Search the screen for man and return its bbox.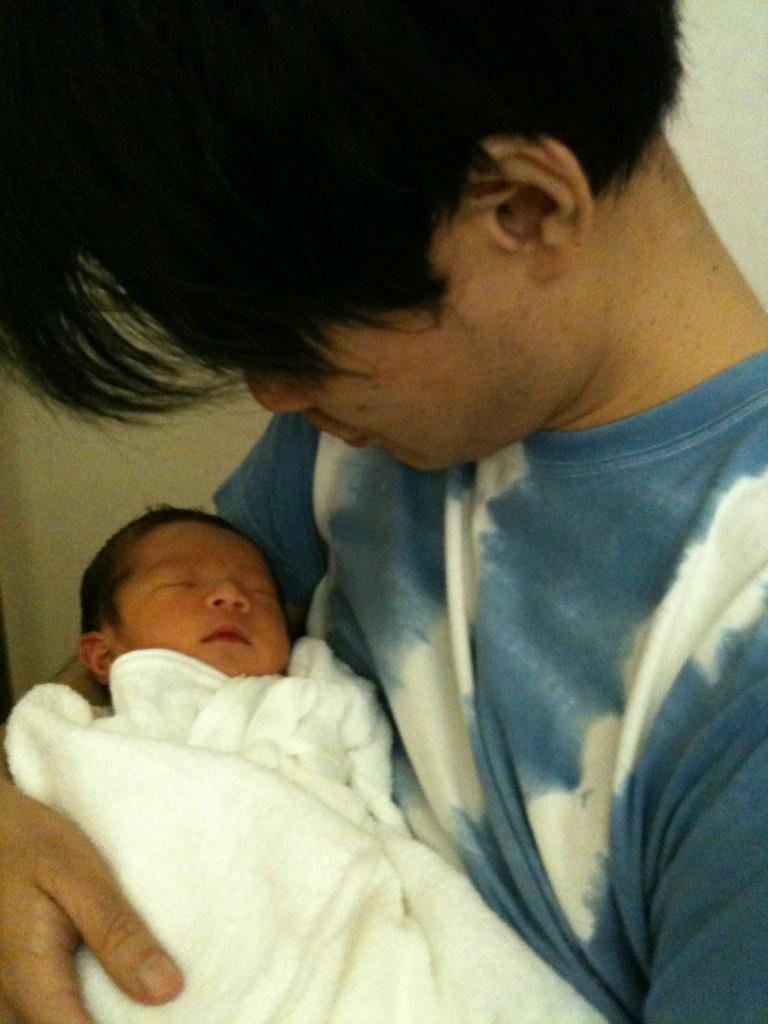
Found: {"x1": 0, "y1": 0, "x2": 767, "y2": 1023}.
